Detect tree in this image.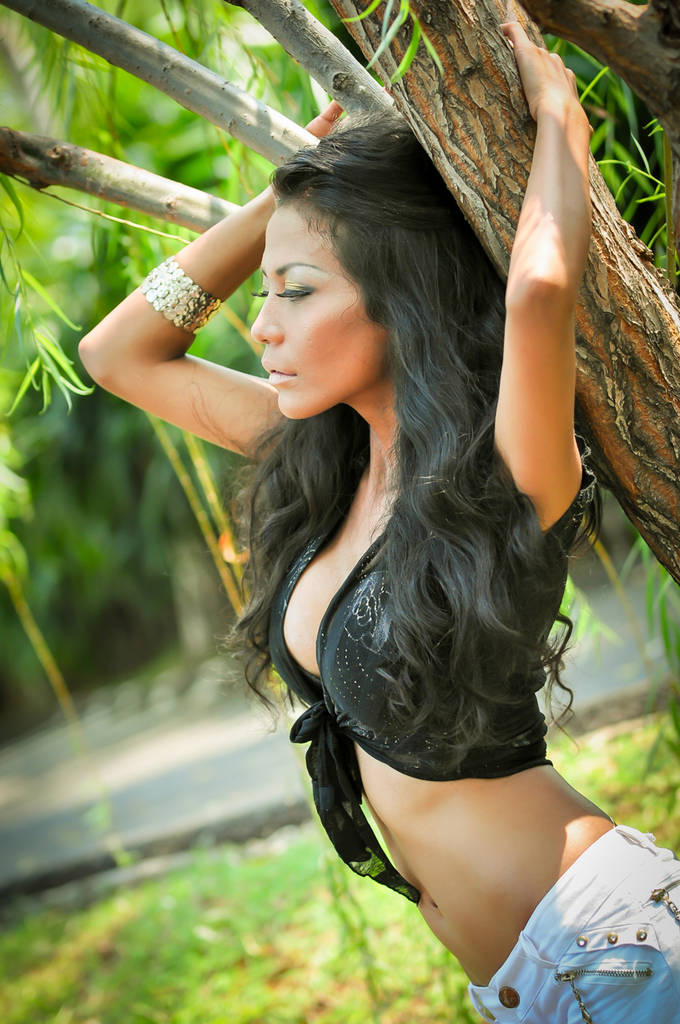
Detection: bbox=(0, 0, 679, 594).
